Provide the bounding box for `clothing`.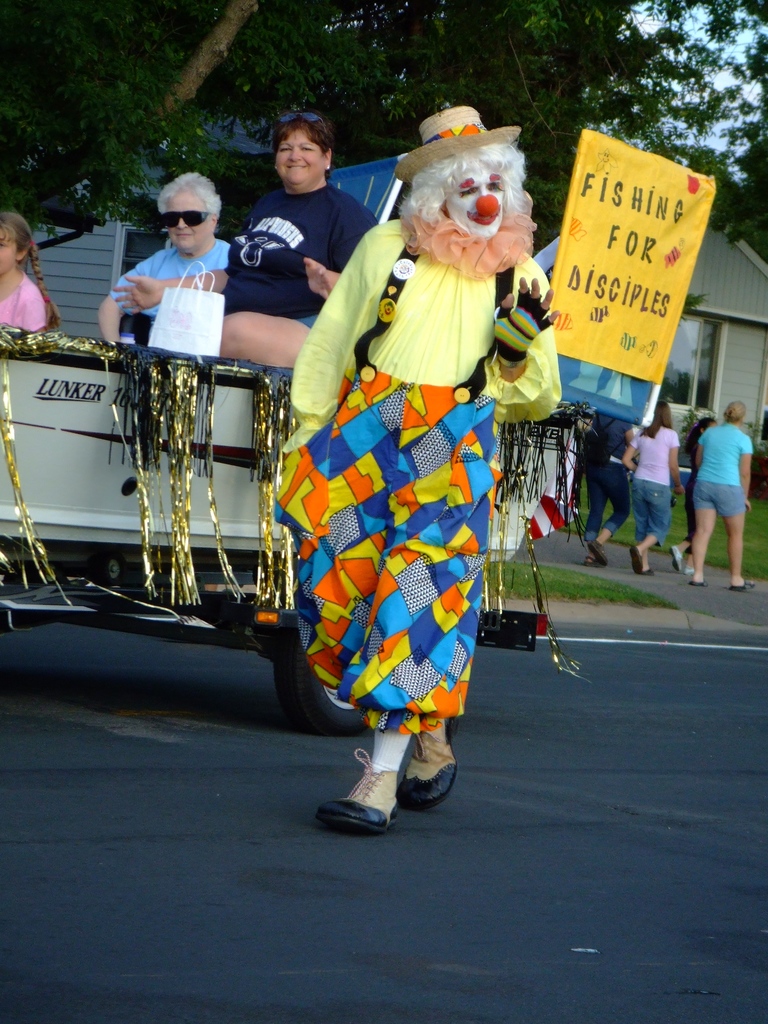
222,175,373,330.
